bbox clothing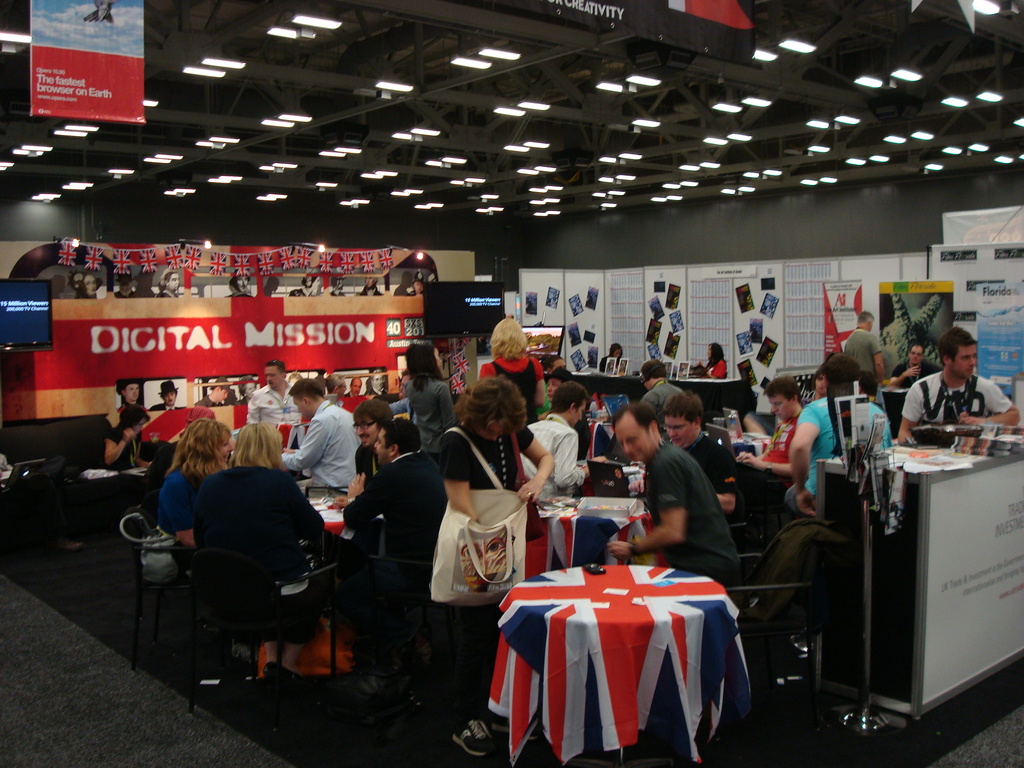
156/289/180/298
